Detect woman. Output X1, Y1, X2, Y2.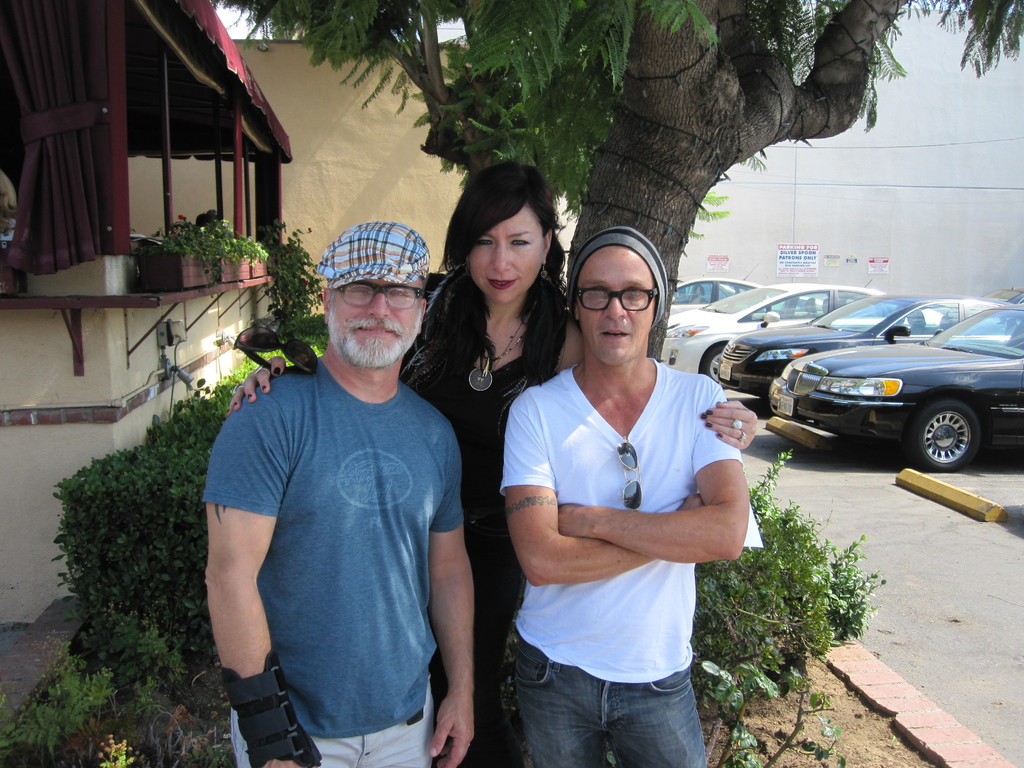
449, 186, 701, 758.
